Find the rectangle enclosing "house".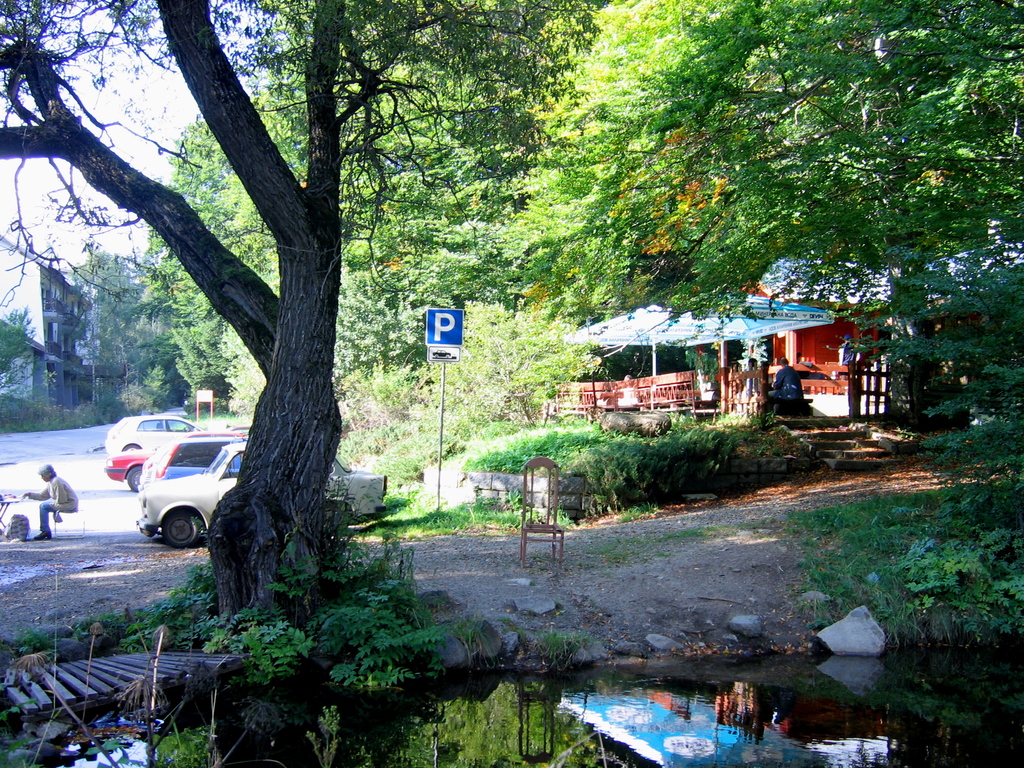
<bbox>67, 256, 162, 412</bbox>.
